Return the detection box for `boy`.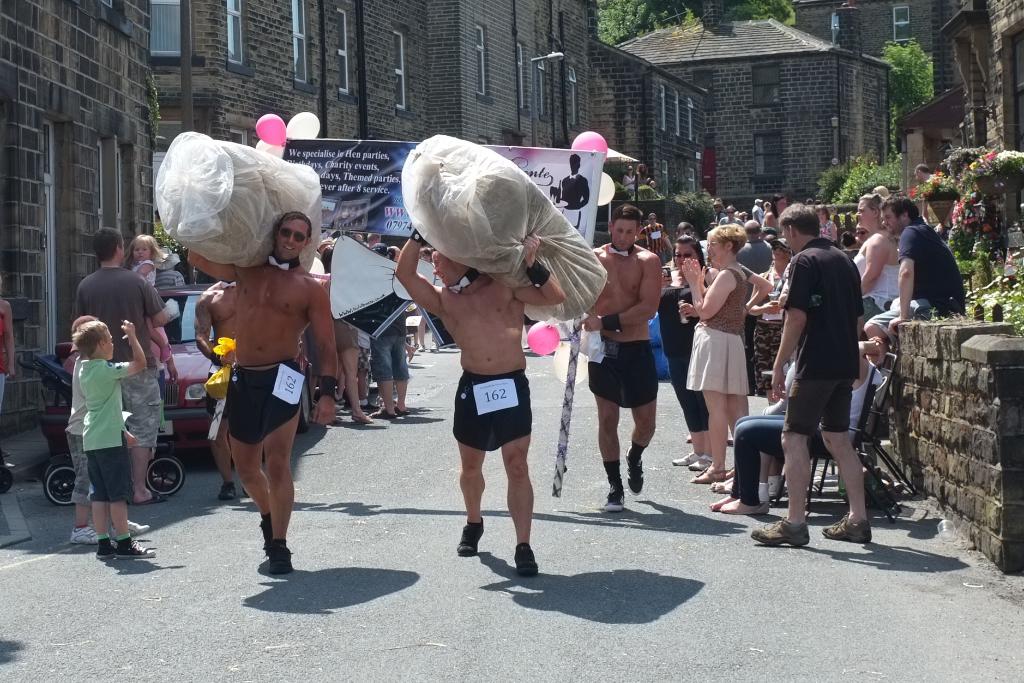
78, 312, 160, 561.
